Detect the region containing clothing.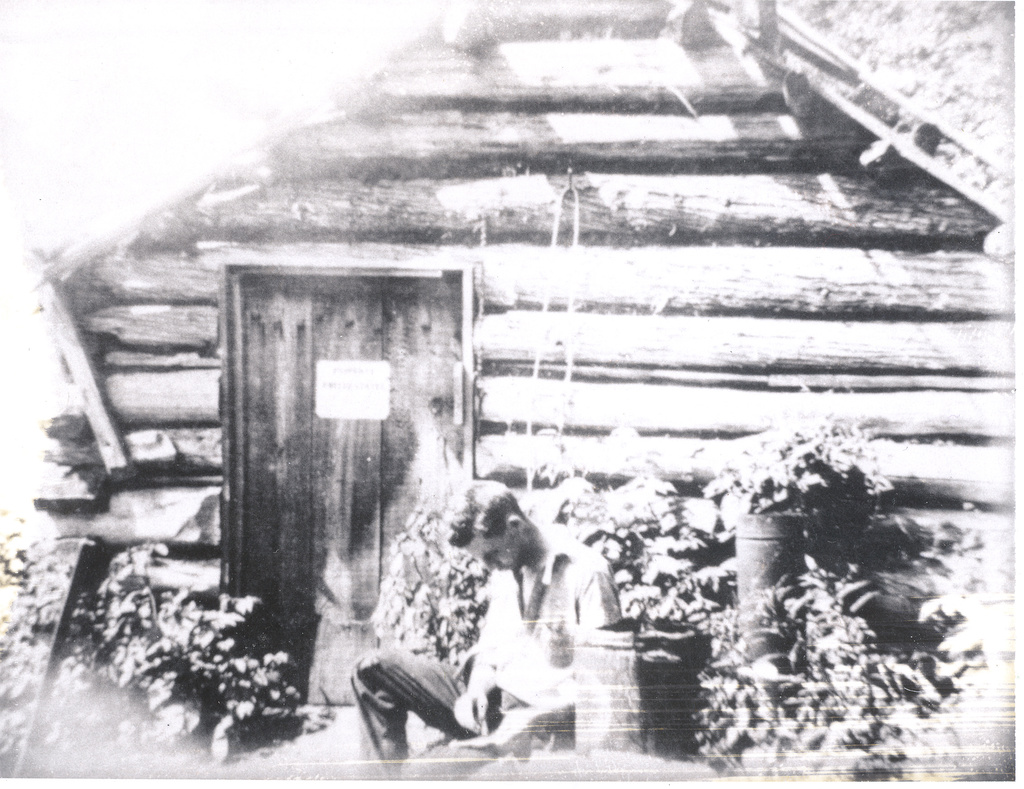
x1=352, y1=525, x2=626, y2=786.
